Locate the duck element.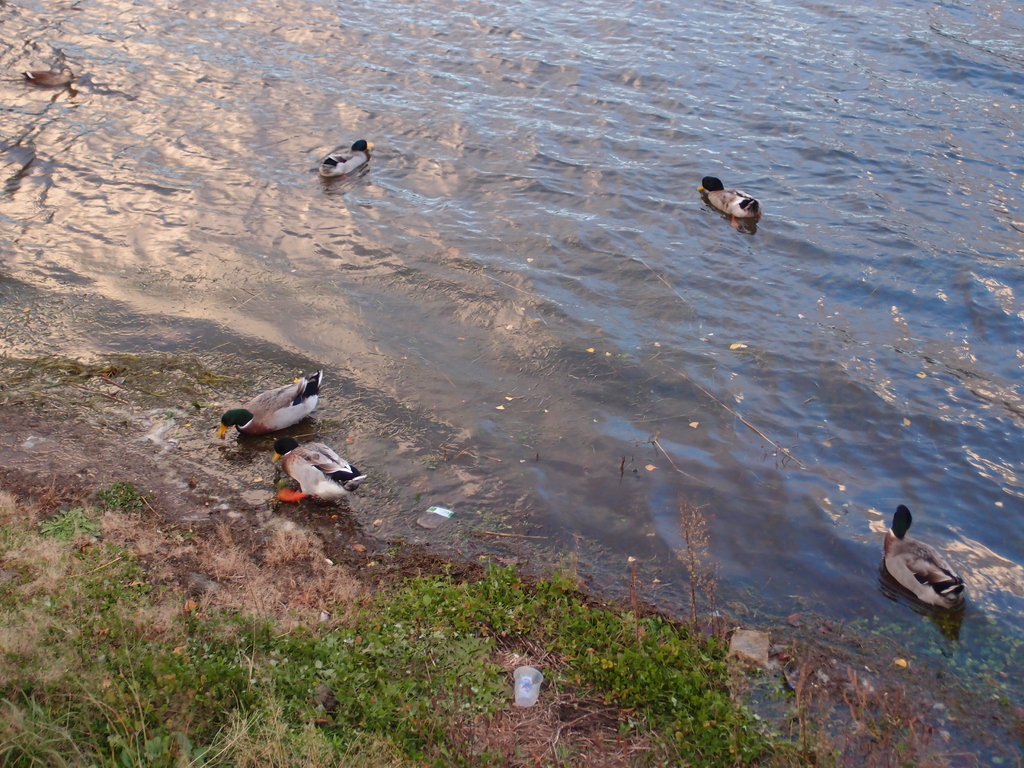
Element bbox: bbox=[694, 173, 758, 220].
